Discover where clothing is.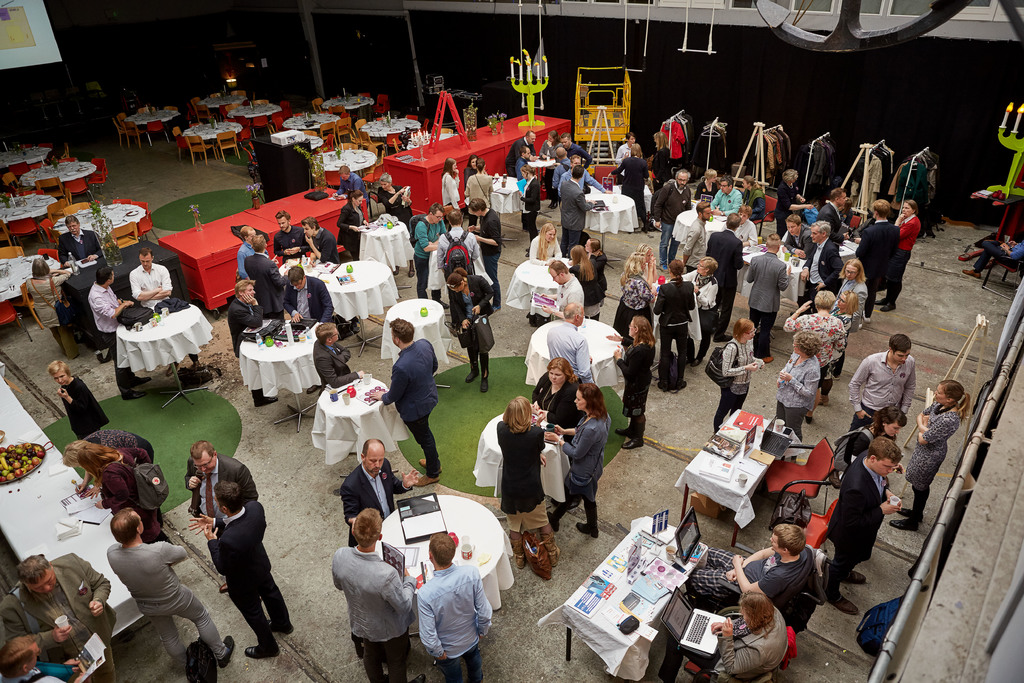
Discovered at x1=30, y1=273, x2=61, y2=327.
